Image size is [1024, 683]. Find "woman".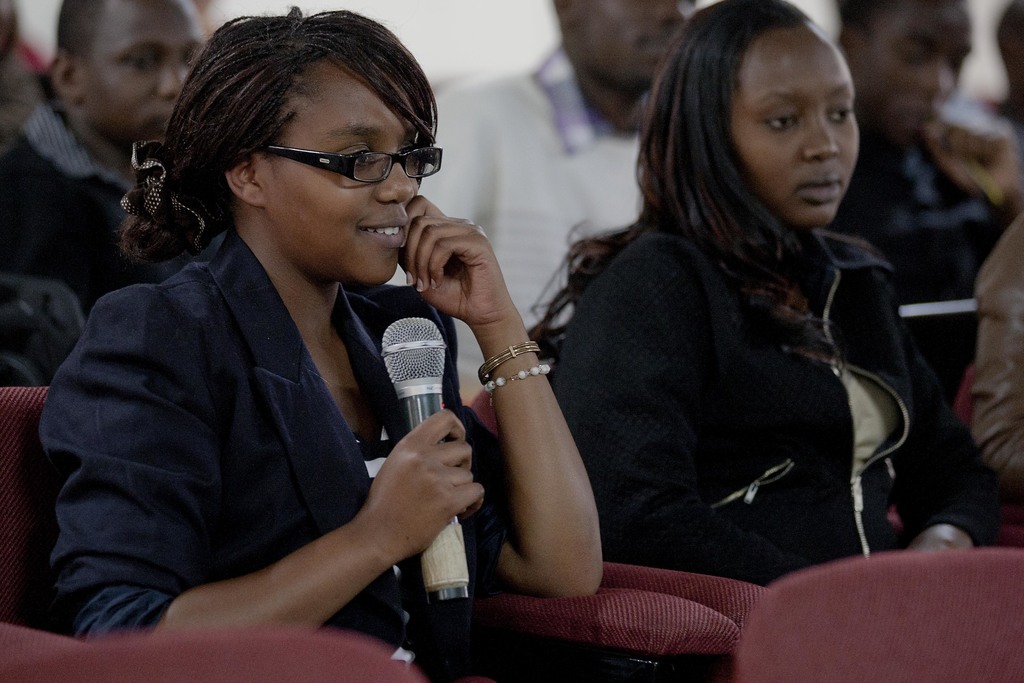
525 0 1010 588.
